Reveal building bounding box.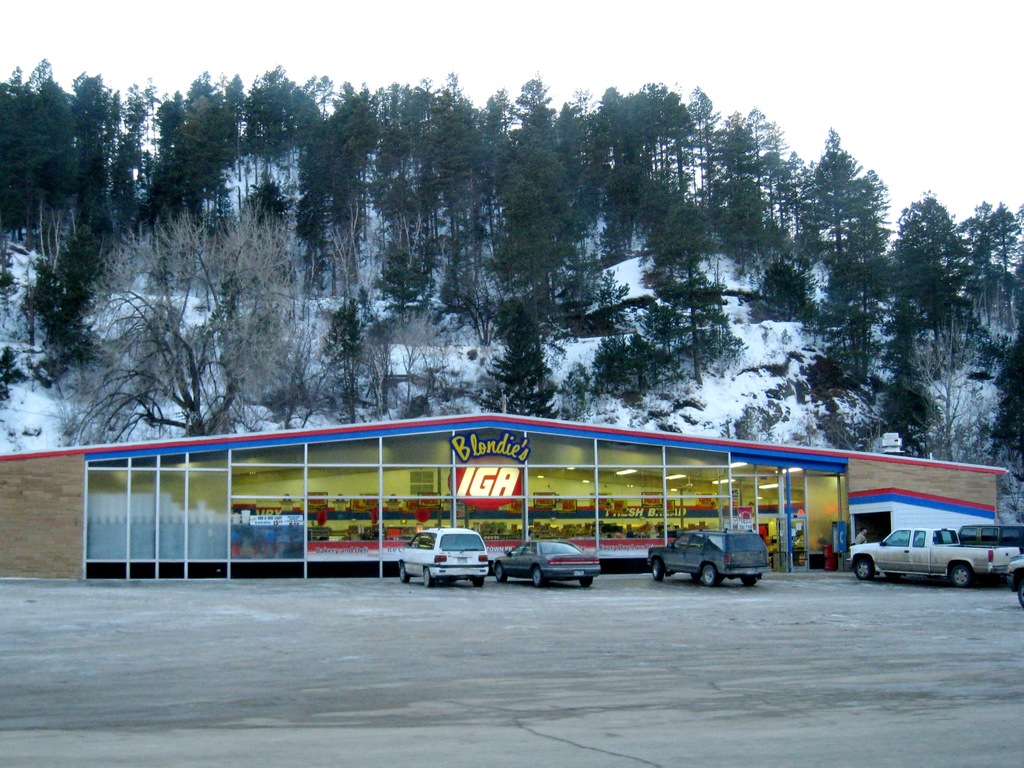
Revealed: x1=1, y1=408, x2=1010, y2=580.
